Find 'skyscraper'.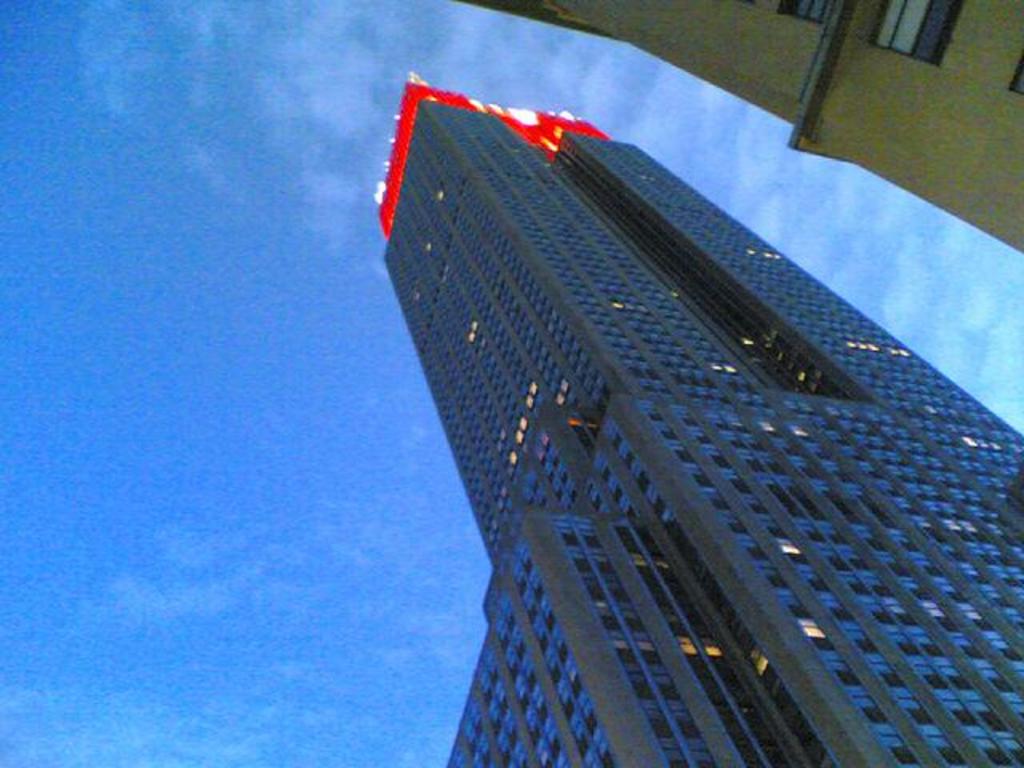
Rect(360, 80, 984, 763).
